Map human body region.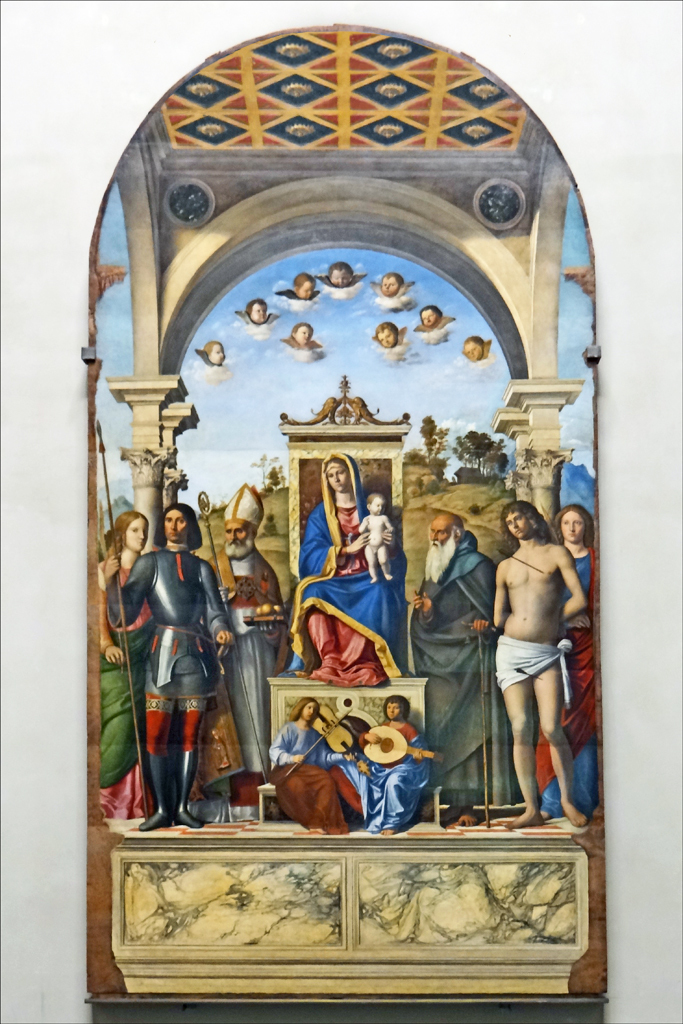
Mapped to bbox=[352, 723, 423, 838].
